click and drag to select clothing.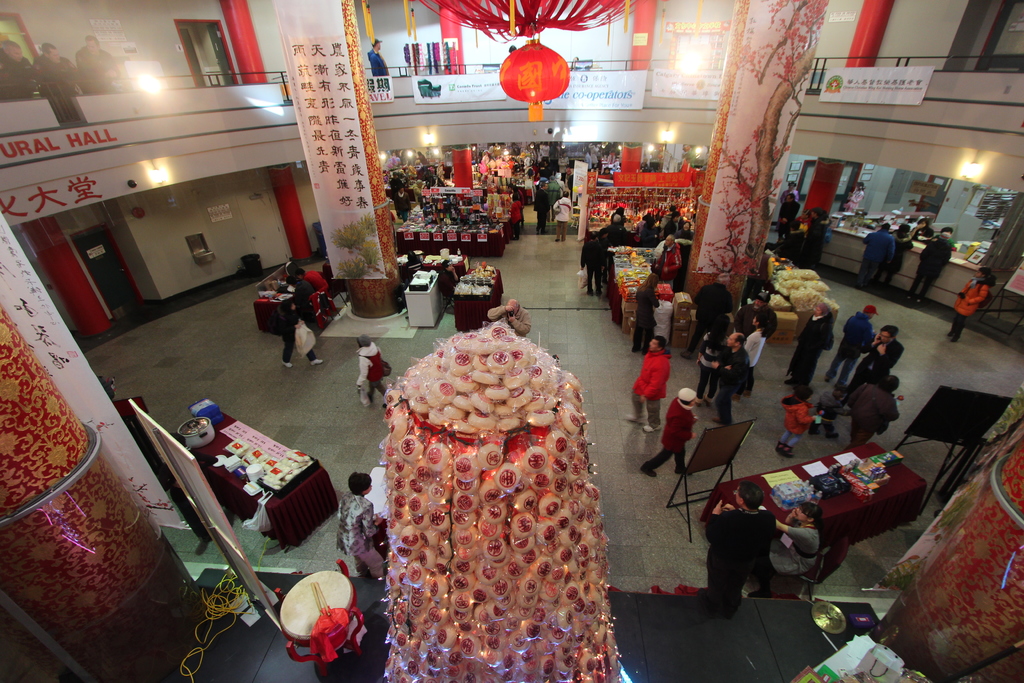
Selection: bbox(661, 213, 678, 234).
